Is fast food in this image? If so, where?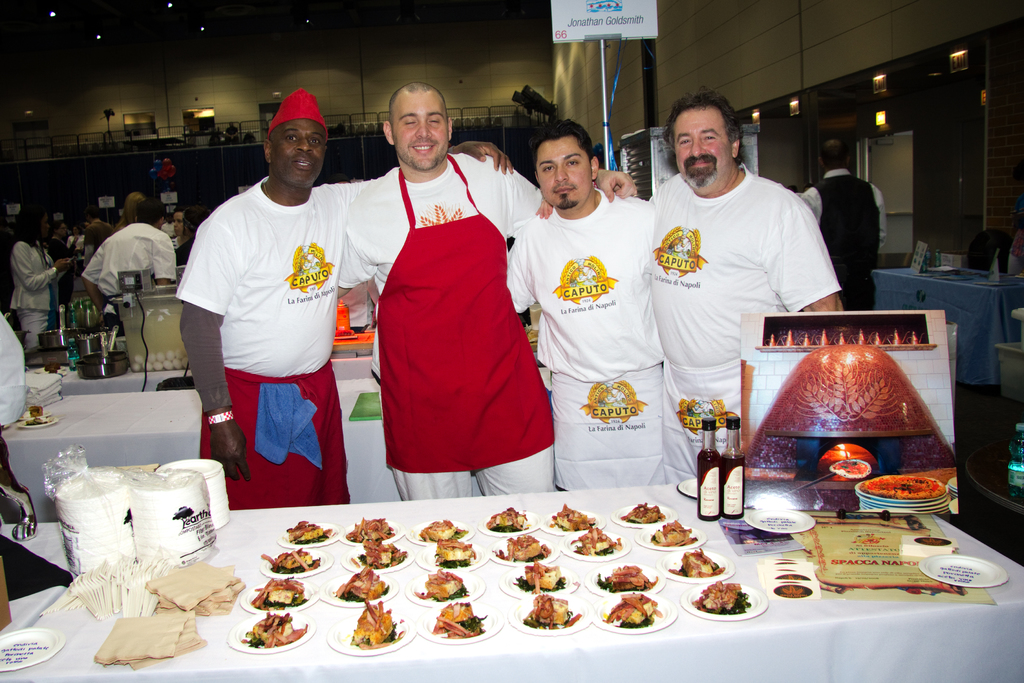
Yes, at <region>352, 597, 404, 645</region>.
